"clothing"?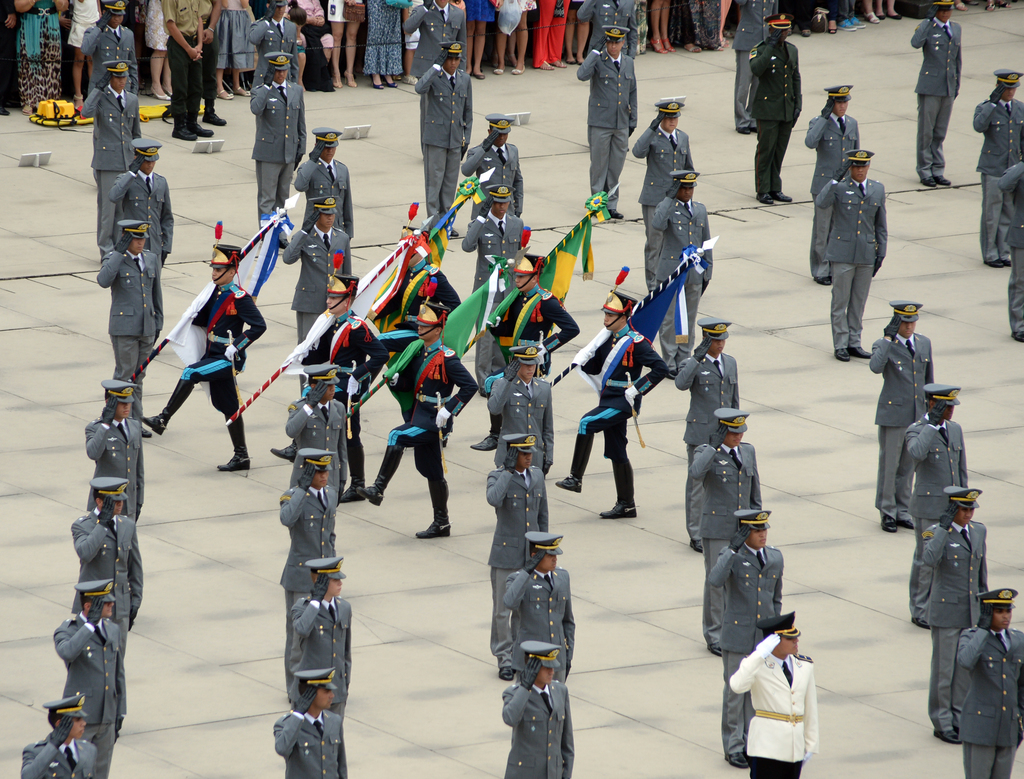
703 538 788 759
